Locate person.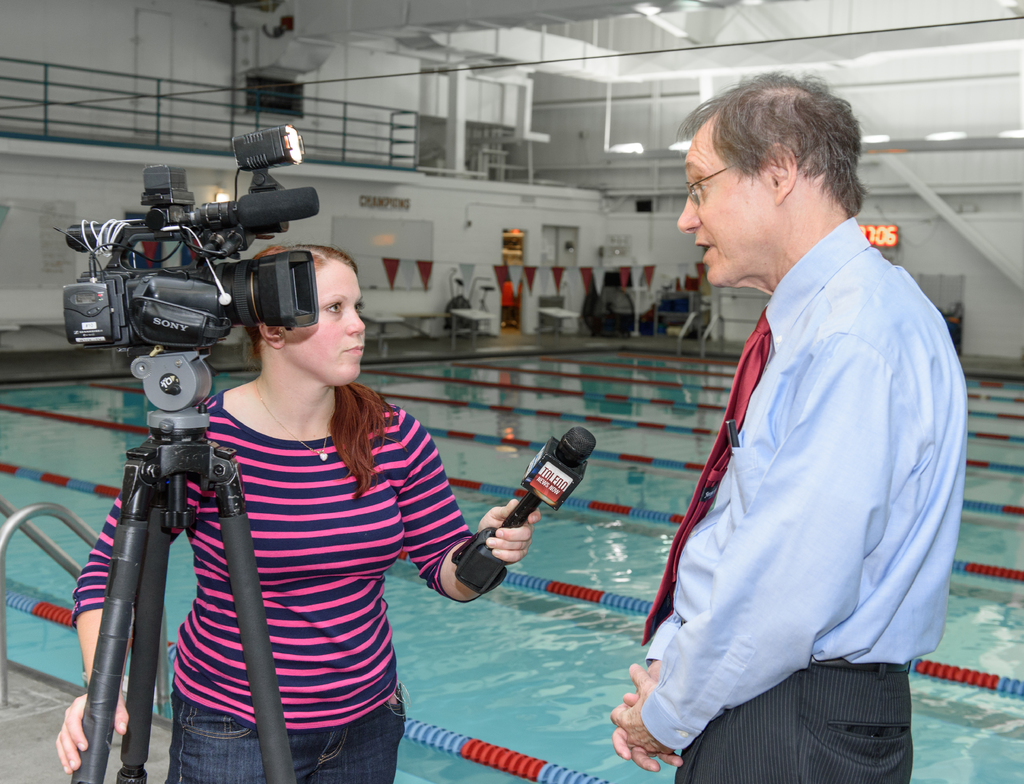
Bounding box: pyautogui.locateOnScreen(650, 42, 959, 783).
